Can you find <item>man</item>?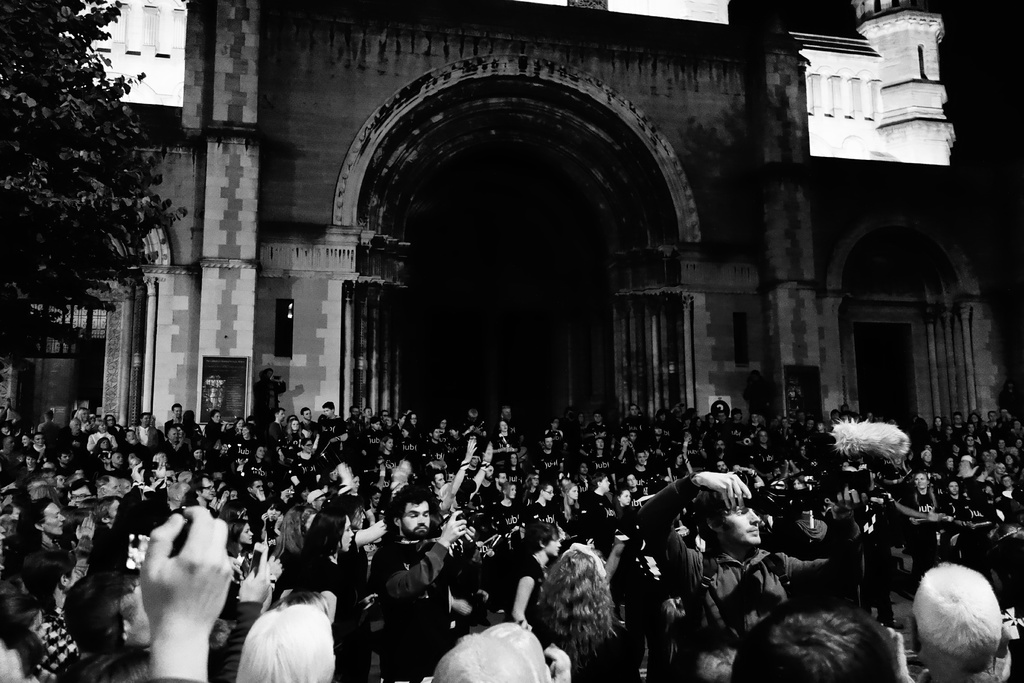
Yes, bounding box: bbox=[75, 484, 96, 504].
